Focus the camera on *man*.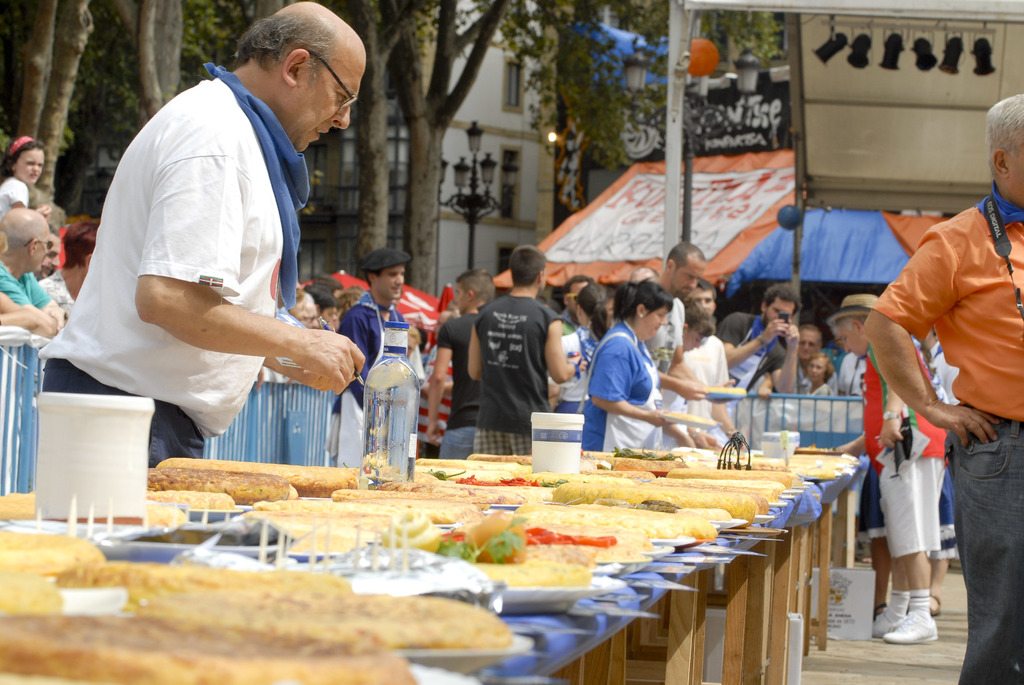
Focus region: <box>0,207,65,340</box>.
